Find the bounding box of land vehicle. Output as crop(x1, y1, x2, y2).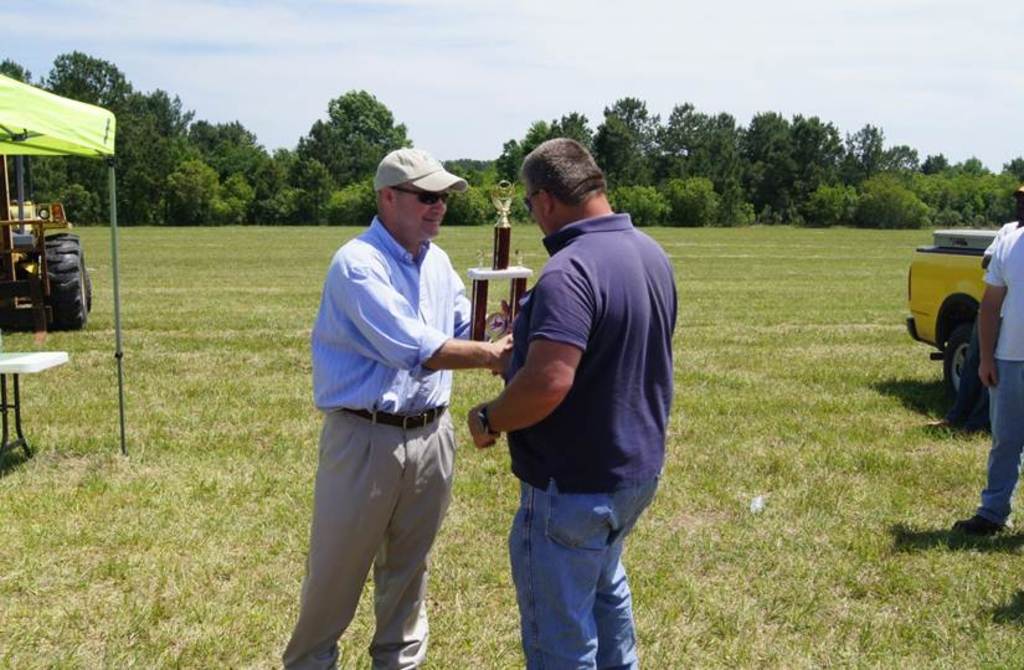
crop(0, 199, 98, 339).
